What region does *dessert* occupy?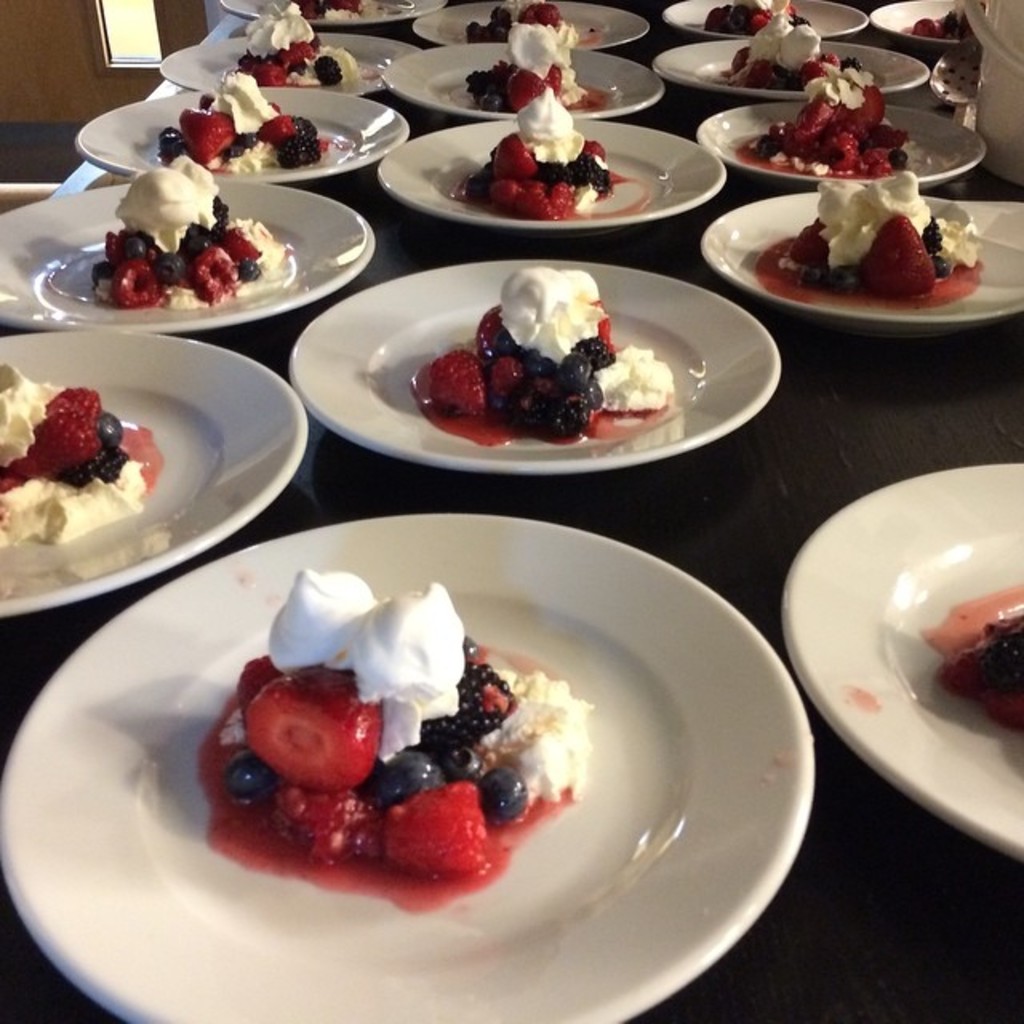
<box>712,0,790,26</box>.
